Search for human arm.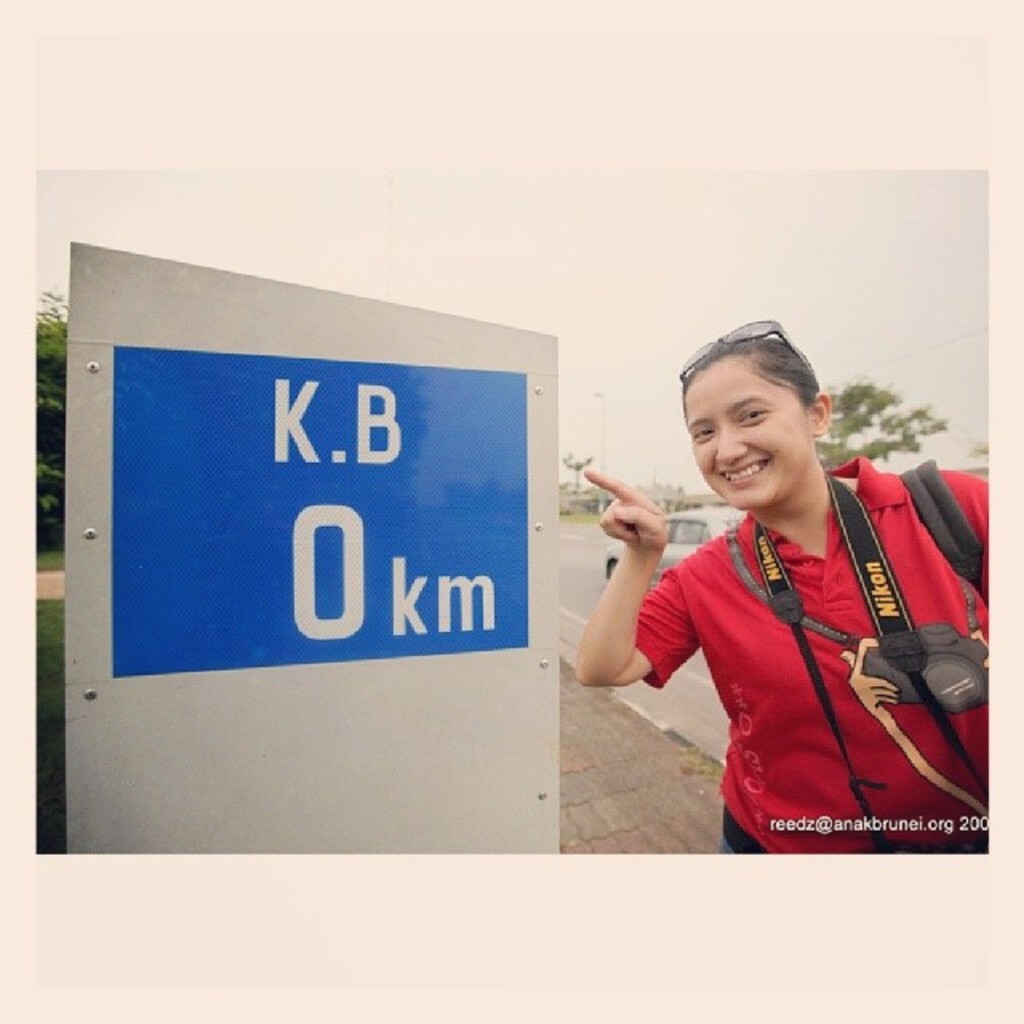
Found at (973, 630, 989, 646).
